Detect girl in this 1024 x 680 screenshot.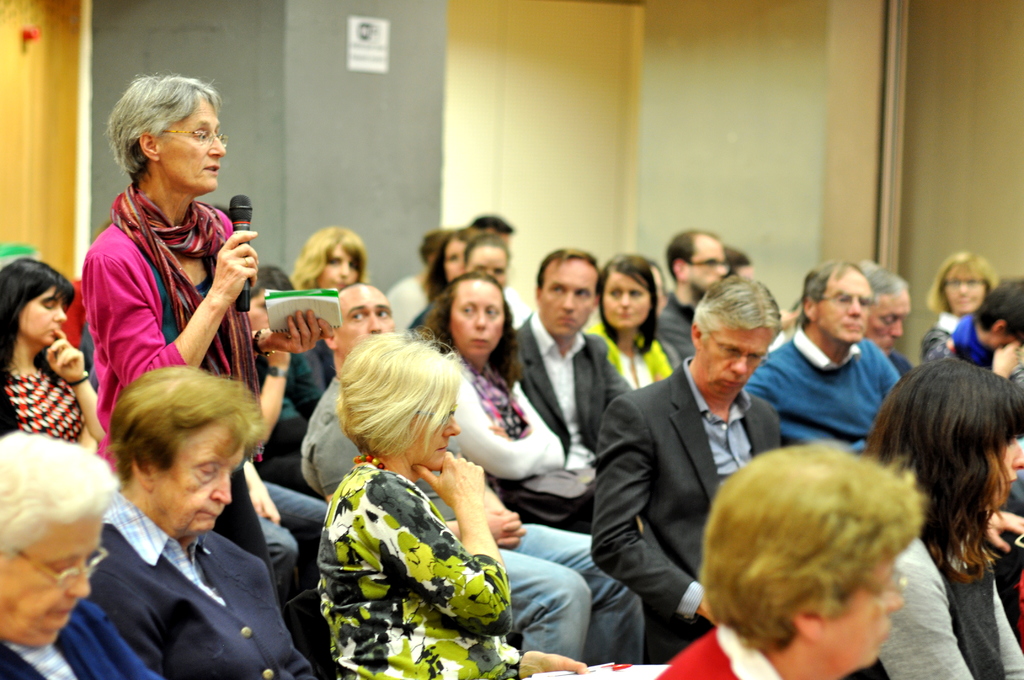
Detection: 580:254:666:394.
